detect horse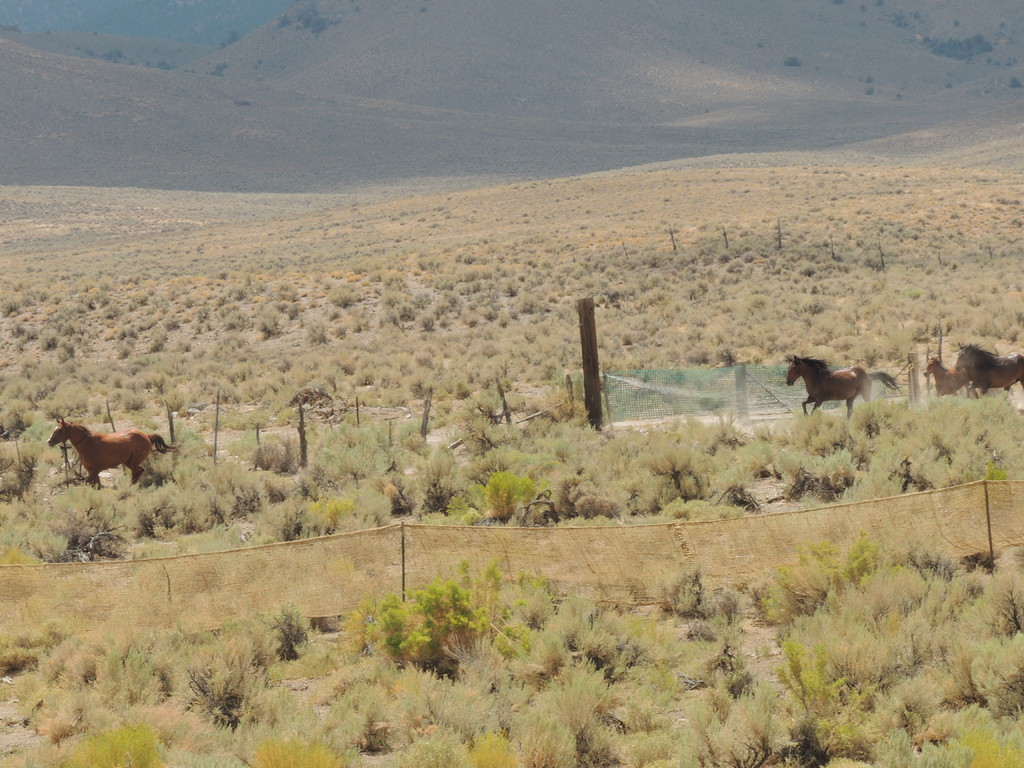
(45, 414, 183, 490)
